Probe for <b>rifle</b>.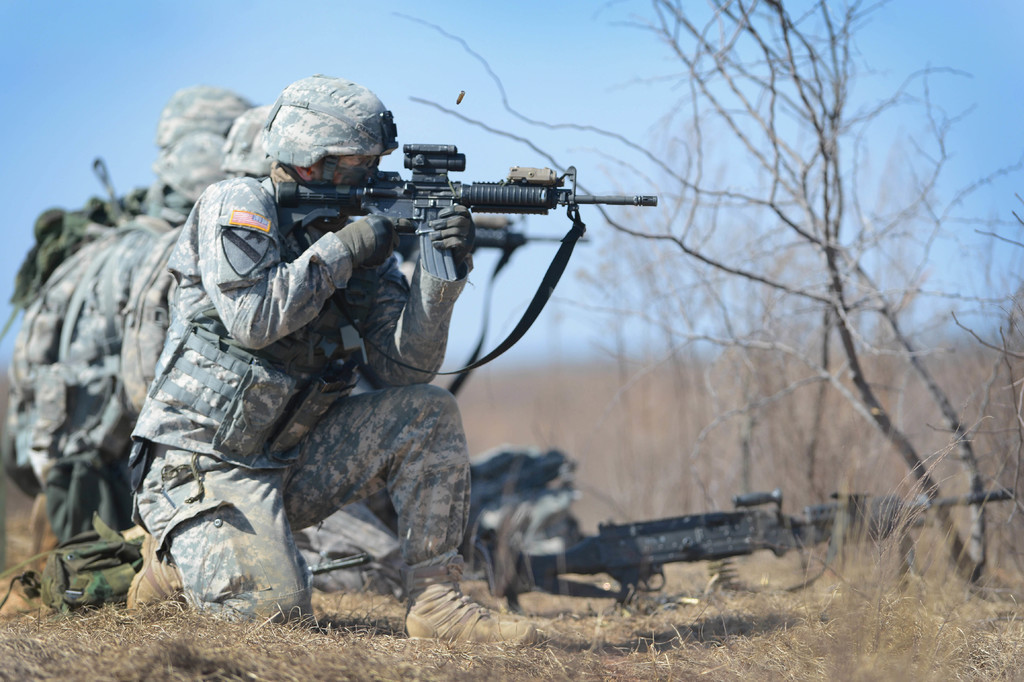
Probe result: [498, 481, 1023, 608].
